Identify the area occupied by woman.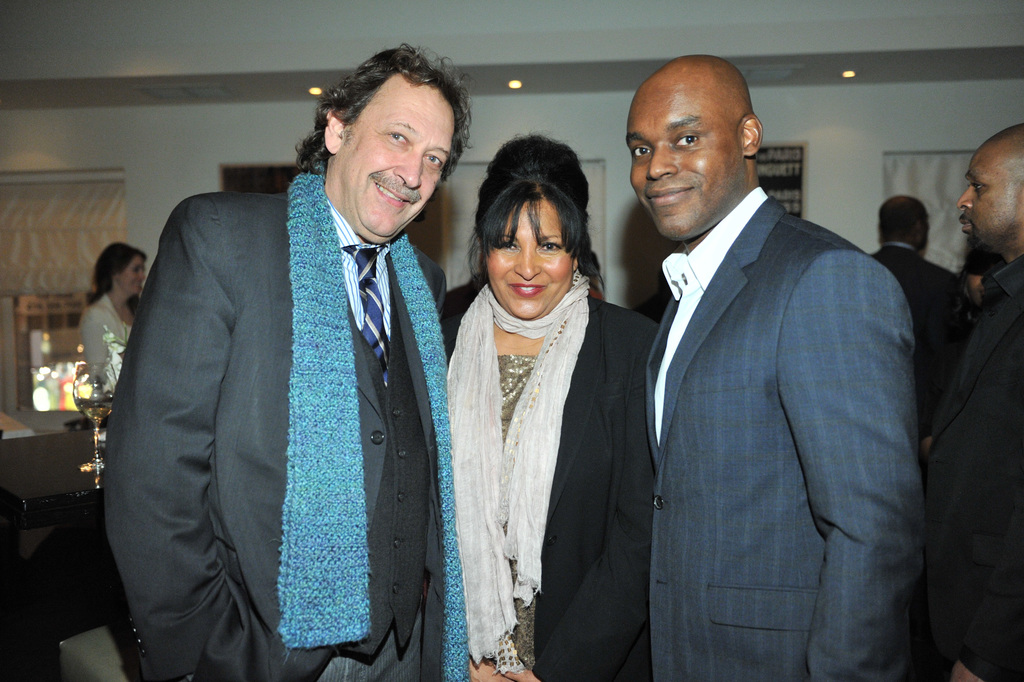
Area: [74, 238, 148, 392].
